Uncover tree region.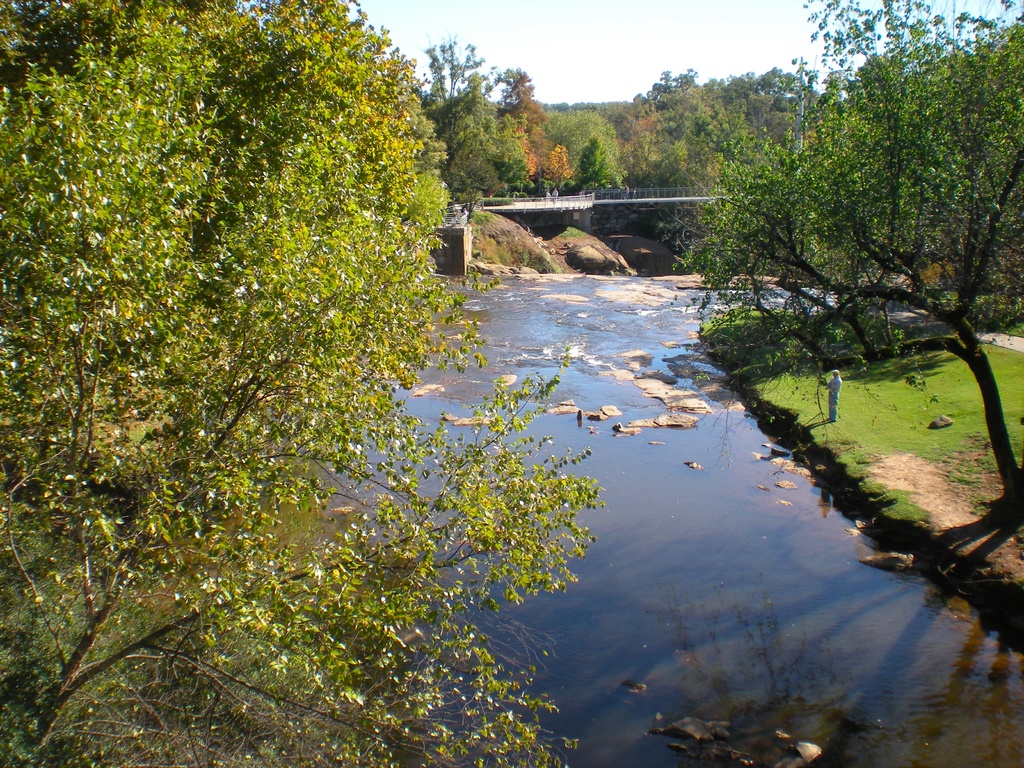
Uncovered: 0:0:612:767.
